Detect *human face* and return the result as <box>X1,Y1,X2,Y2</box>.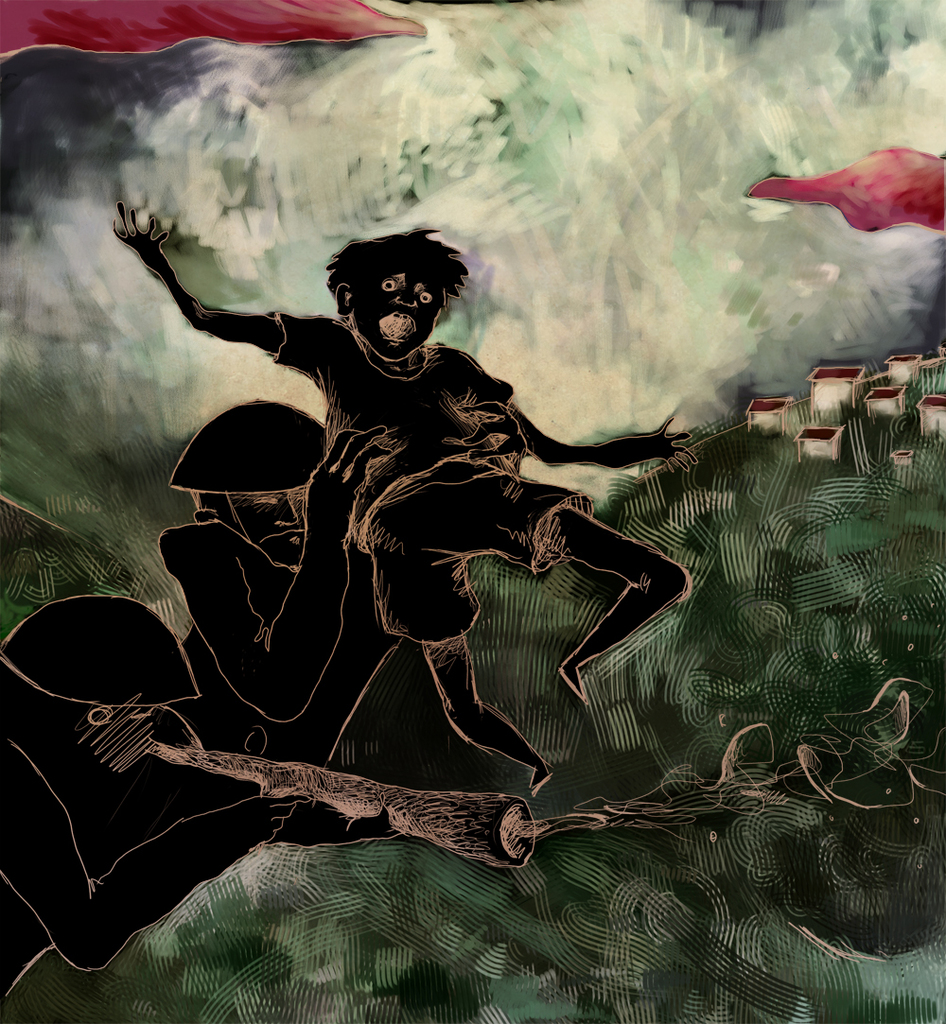
<box>88,709,164,767</box>.
